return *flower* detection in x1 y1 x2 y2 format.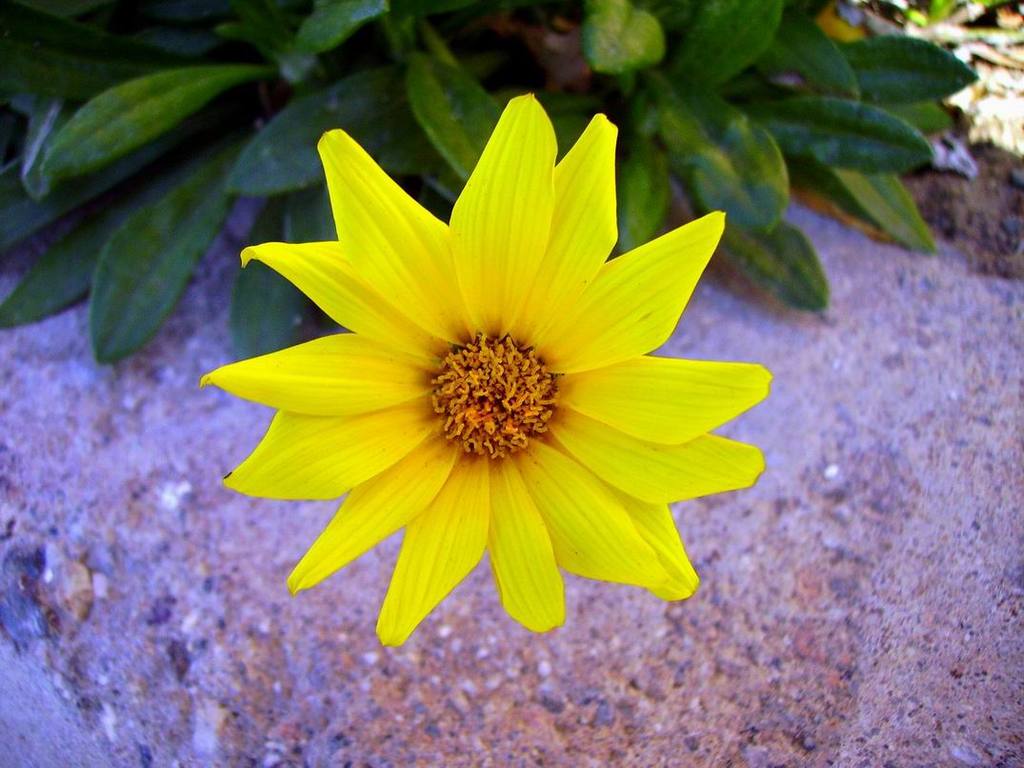
187 76 794 672.
